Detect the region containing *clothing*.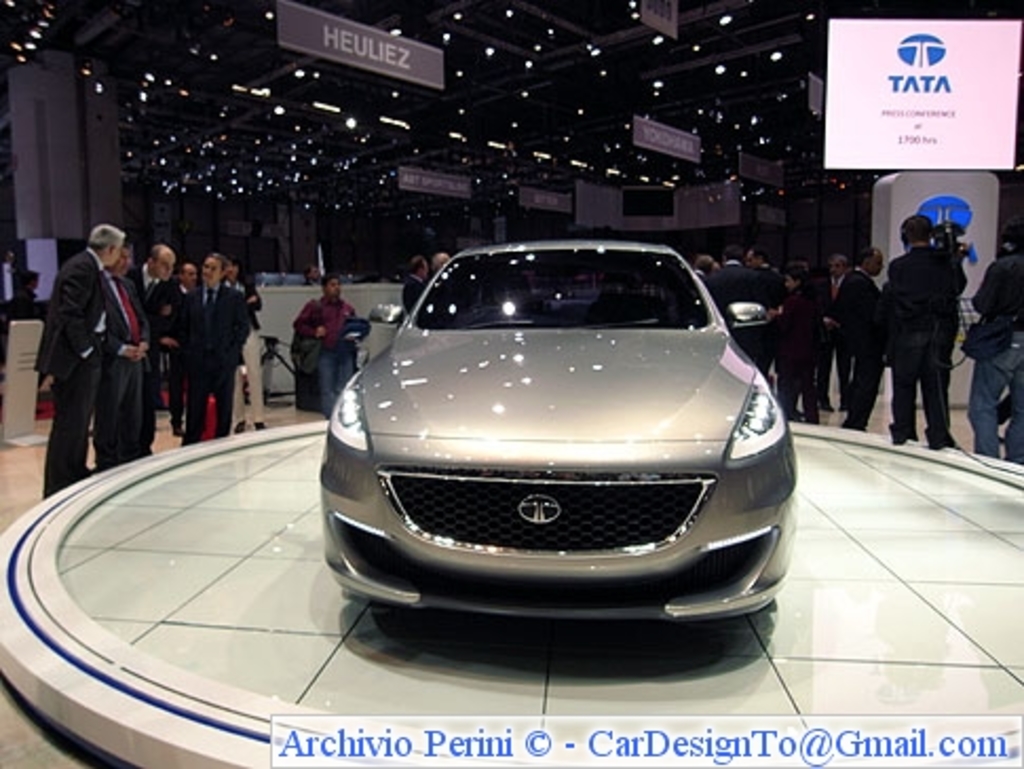
(x1=399, y1=277, x2=420, y2=315).
